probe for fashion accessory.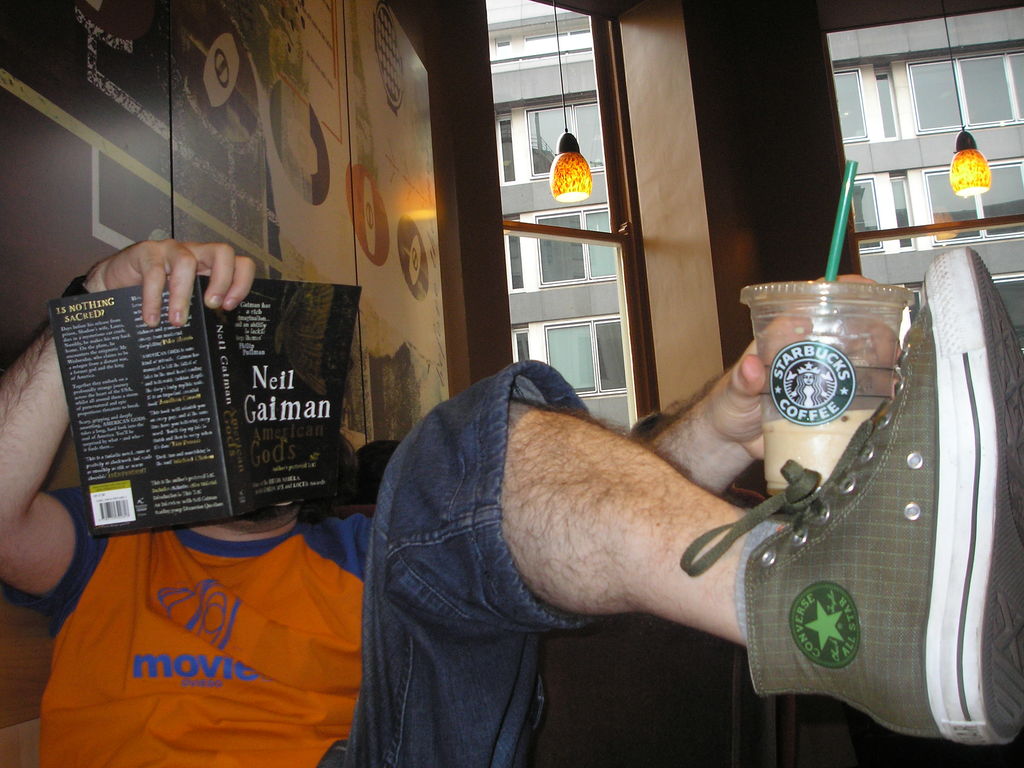
Probe result: box(678, 244, 1023, 744).
